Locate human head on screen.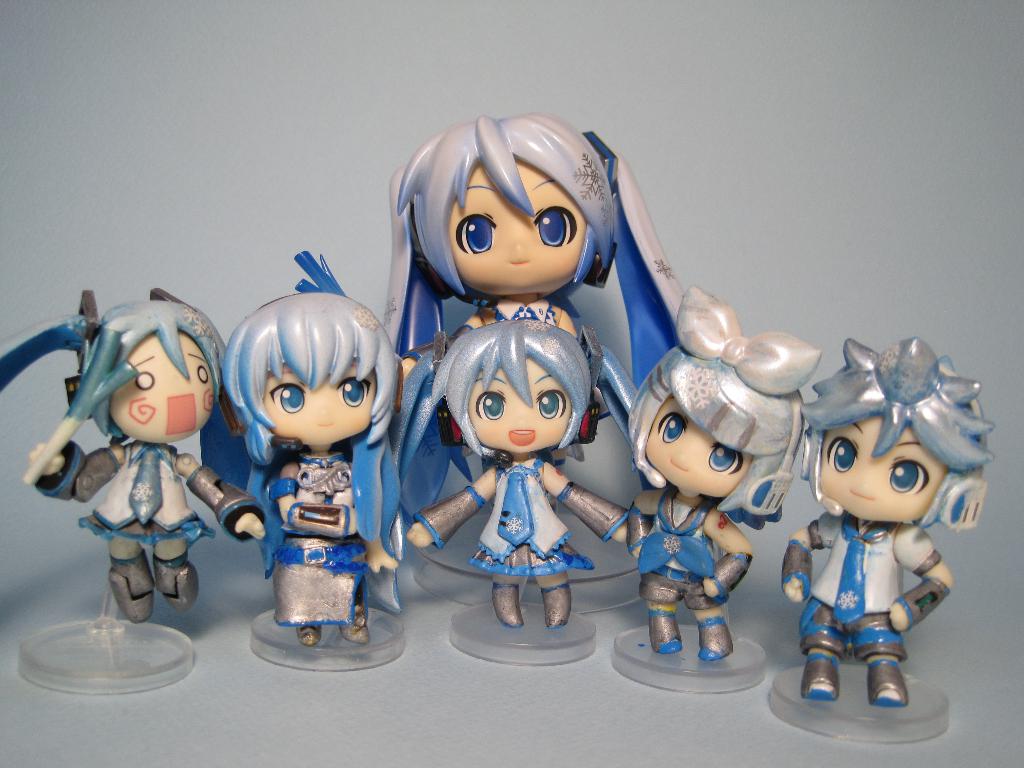
On screen at Rect(88, 294, 221, 442).
